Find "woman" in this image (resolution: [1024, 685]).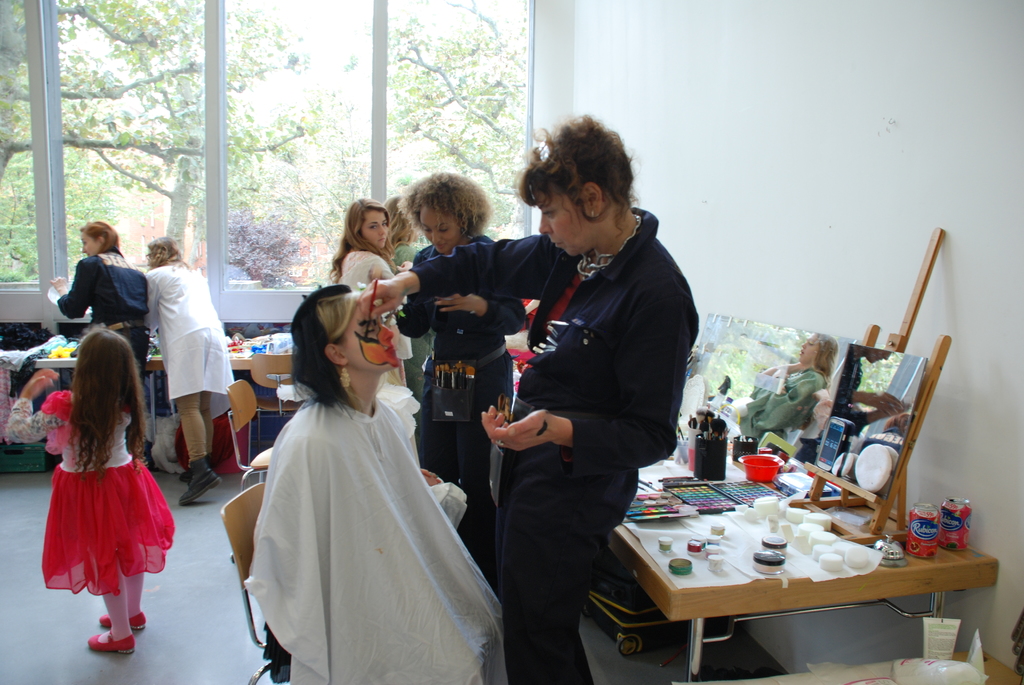
select_region(146, 237, 229, 503).
